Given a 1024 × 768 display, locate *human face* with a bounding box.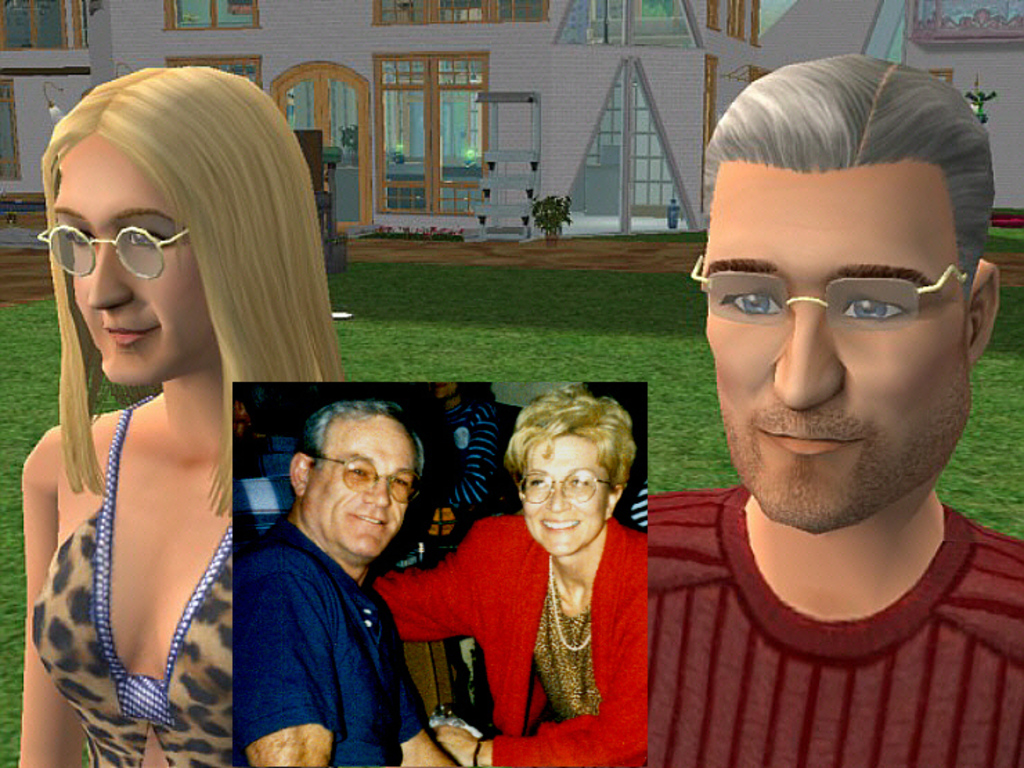
Located: (512, 433, 599, 552).
